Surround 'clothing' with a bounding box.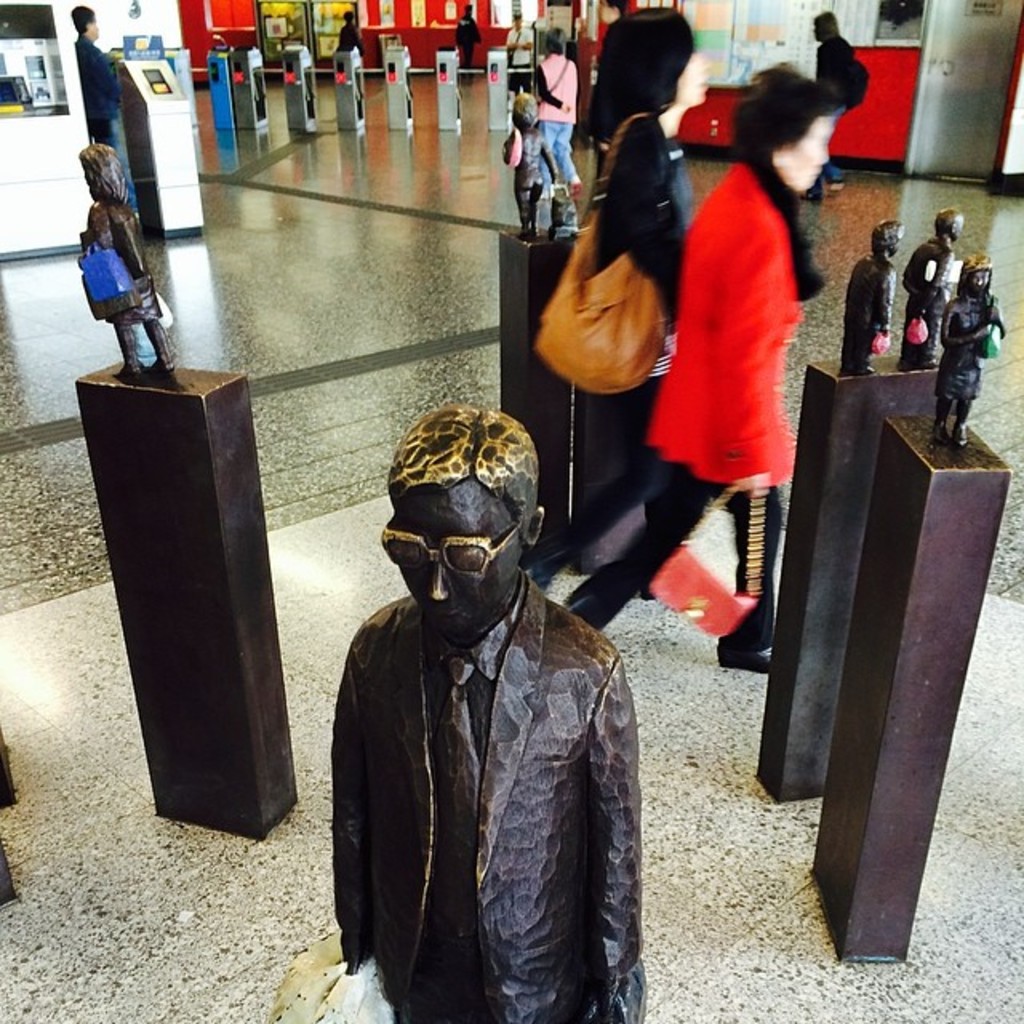
left=531, top=45, right=578, bottom=192.
